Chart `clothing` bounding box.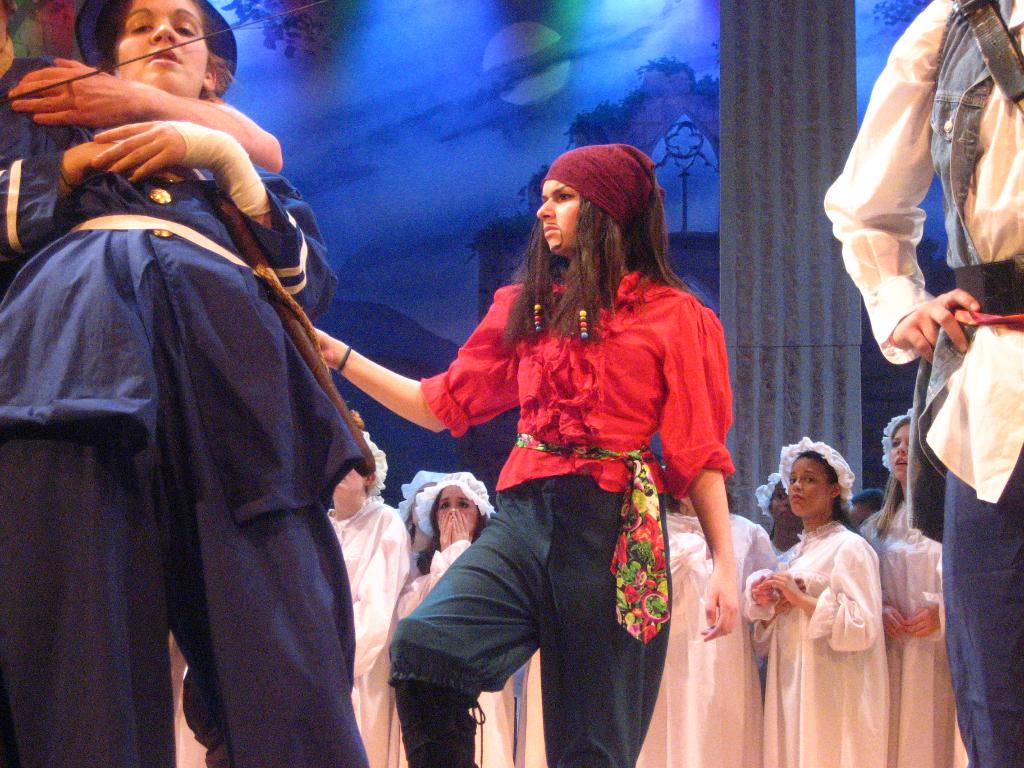
Charted: left=861, top=513, right=967, bottom=767.
